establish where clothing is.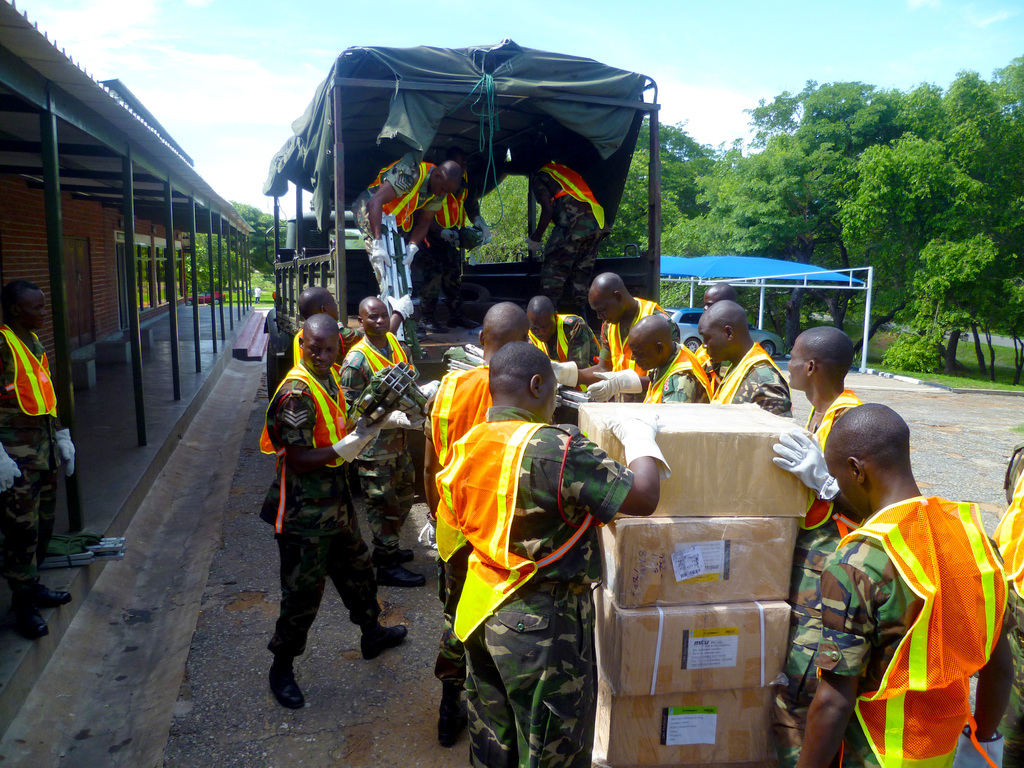
Established at pyautogui.locateOnScreen(349, 152, 445, 332).
